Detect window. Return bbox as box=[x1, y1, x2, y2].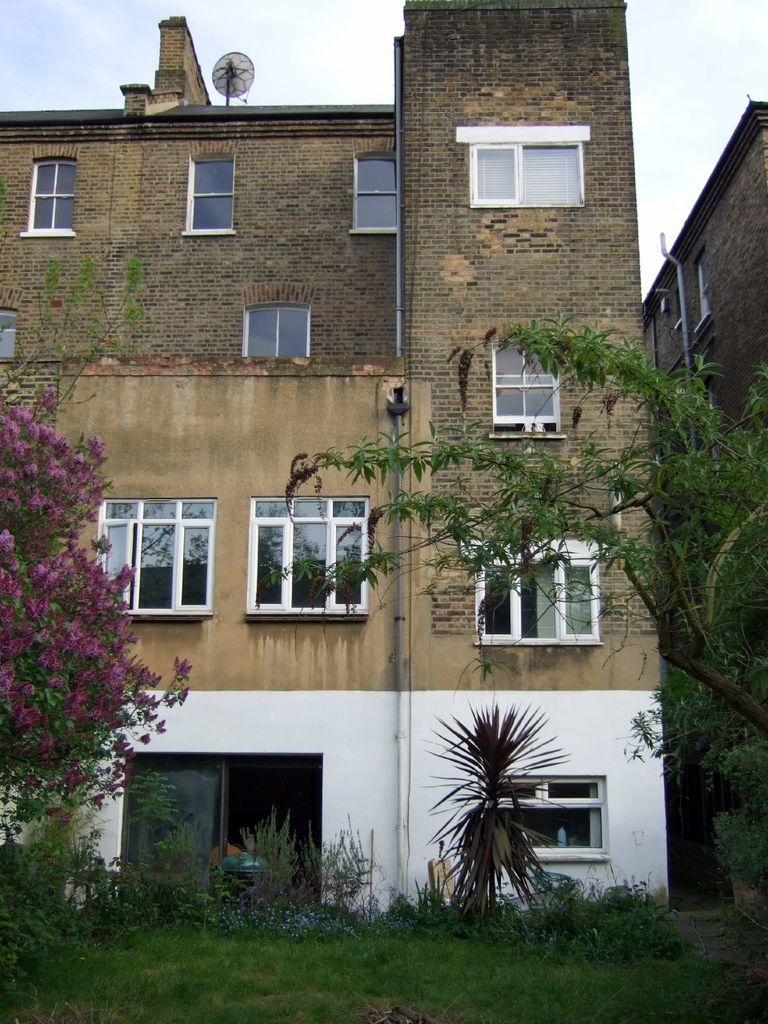
box=[473, 566, 603, 645].
